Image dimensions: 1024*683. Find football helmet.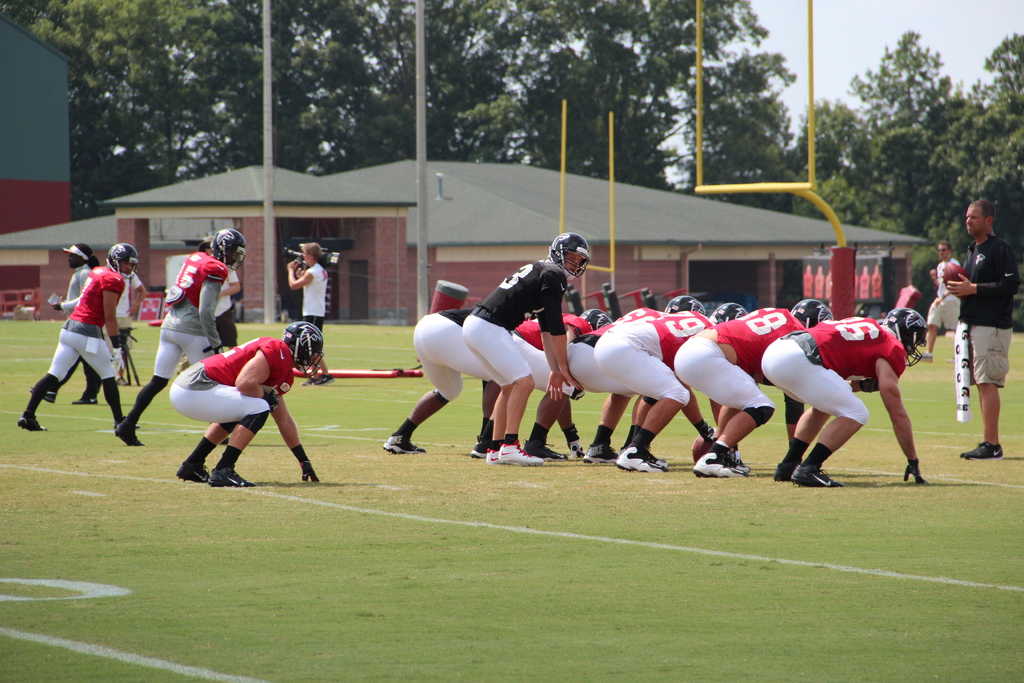
(282, 324, 319, 378).
